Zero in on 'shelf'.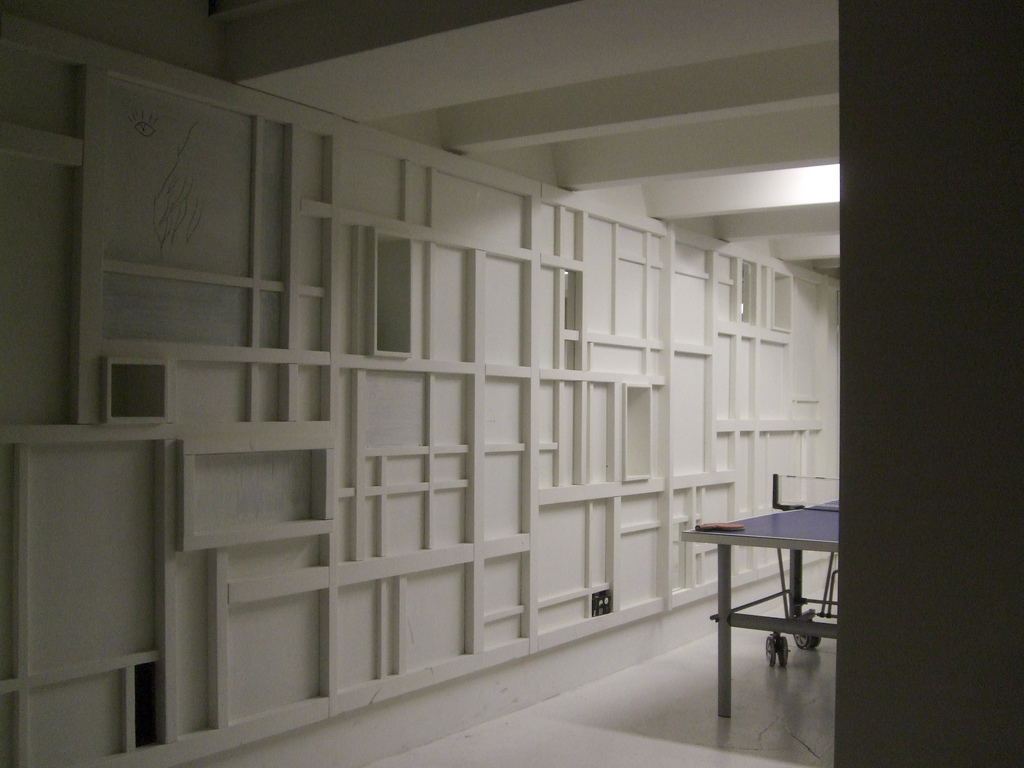
Zeroed in: bbox=(298, 556, 477, 699).
